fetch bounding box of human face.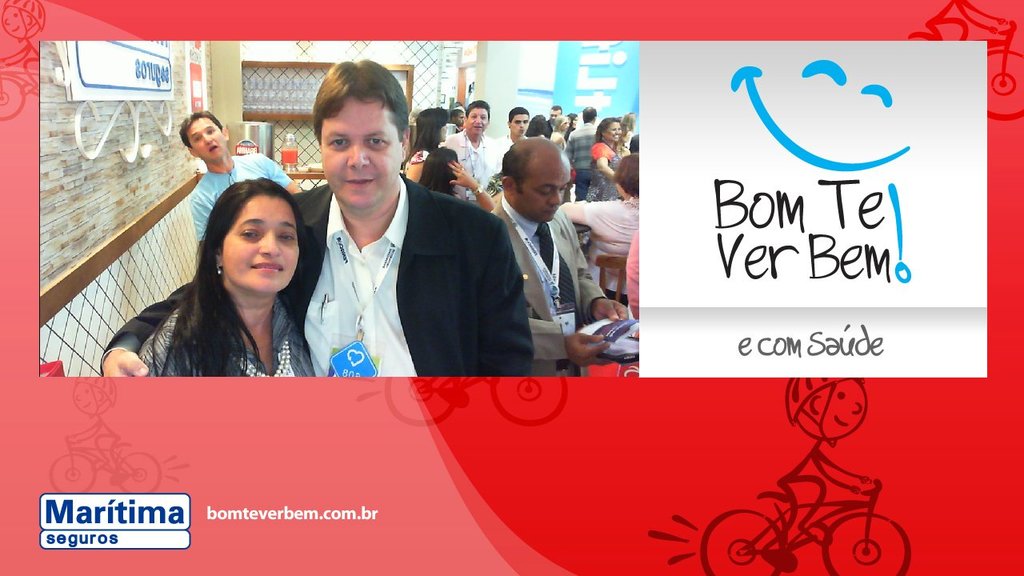
Bbox: x1=222 y1=198 x2=300 y2=294.
